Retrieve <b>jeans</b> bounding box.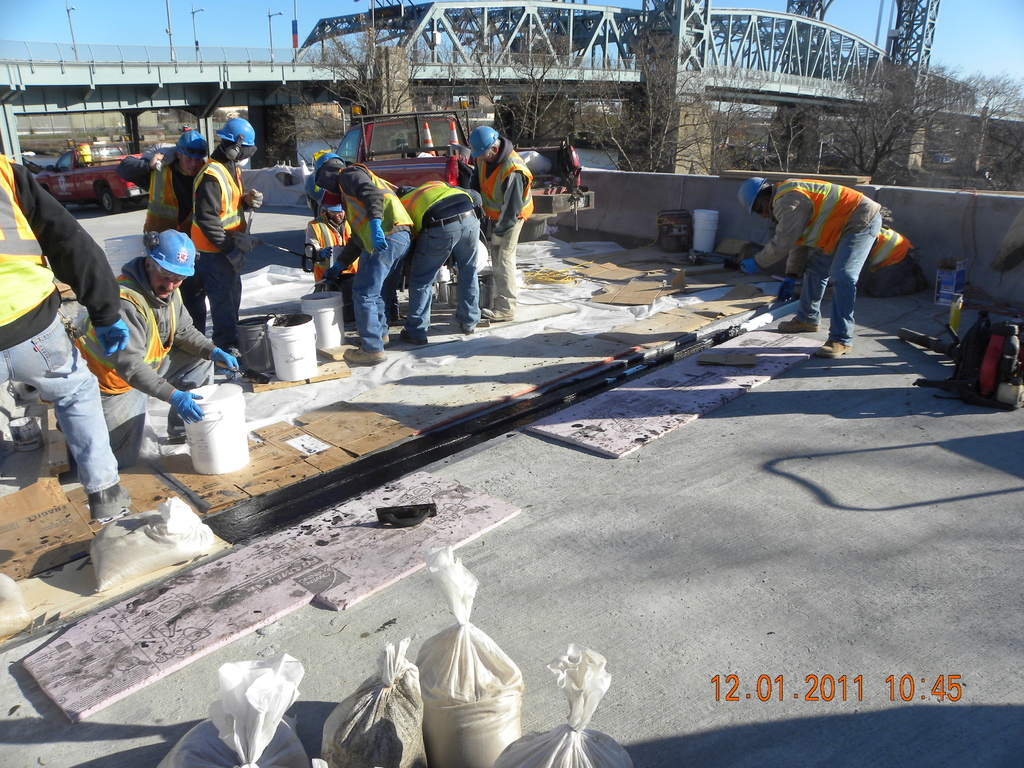
Bounding box: (354, 224, 412, 342).
